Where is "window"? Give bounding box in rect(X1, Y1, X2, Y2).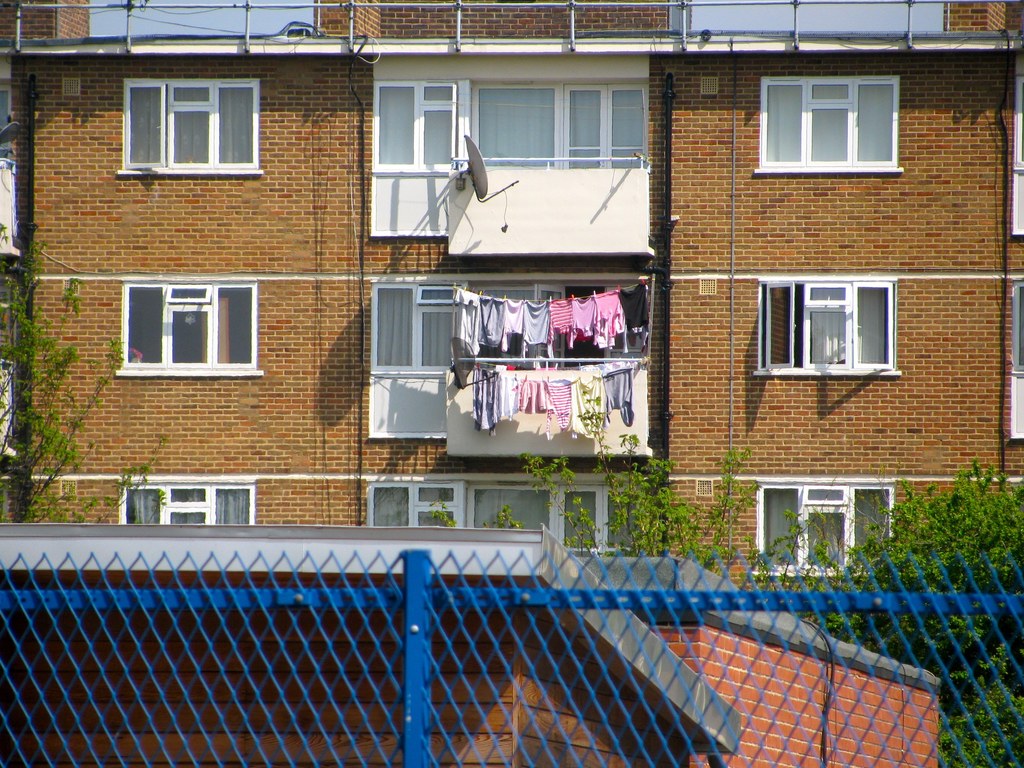
rect(760, 254, 909, 379).
